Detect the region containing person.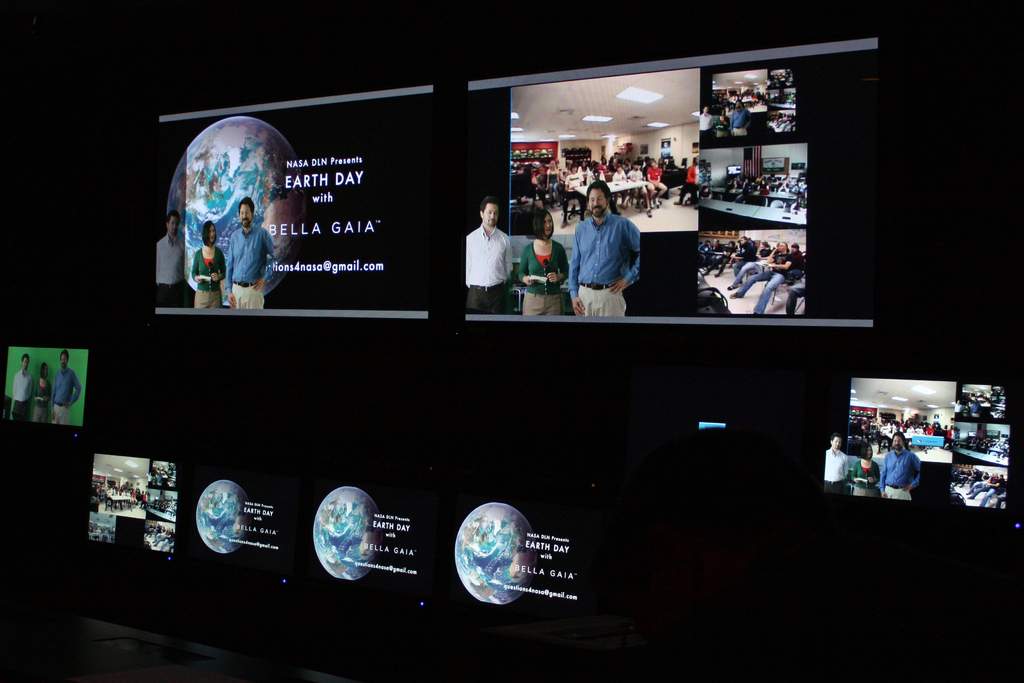
l=823, t=432, r=851, b=500.
